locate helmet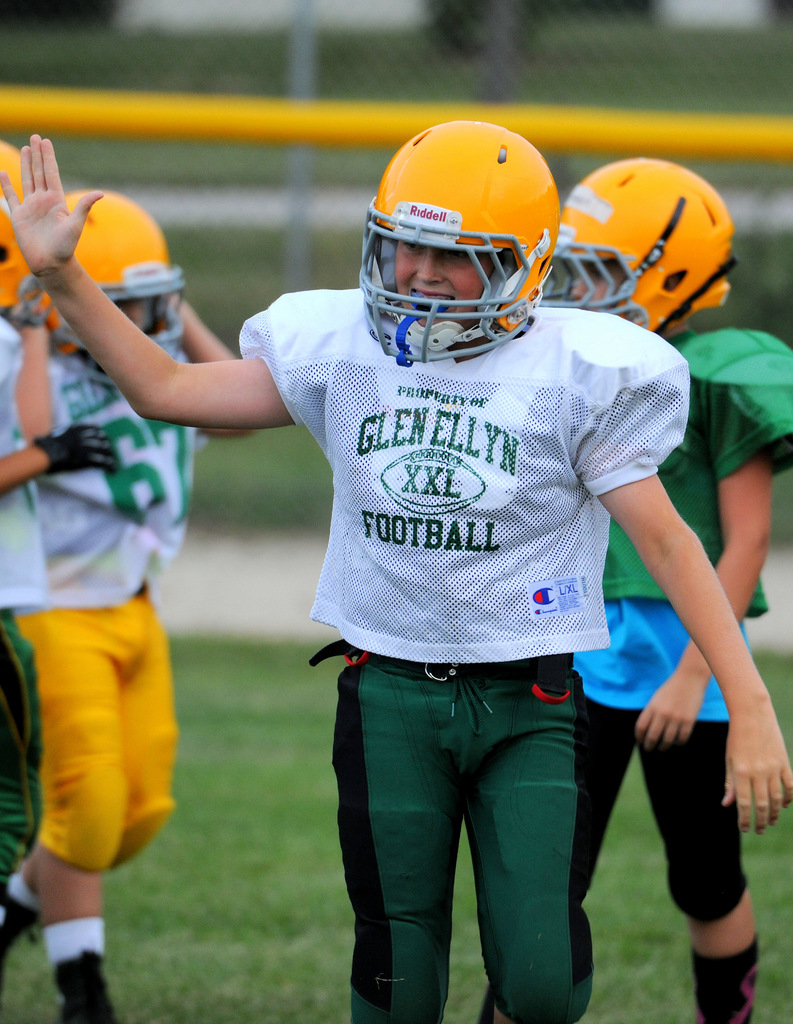
{"x1": 37, "y1": 183, "x2": 189, "y2": 363}
